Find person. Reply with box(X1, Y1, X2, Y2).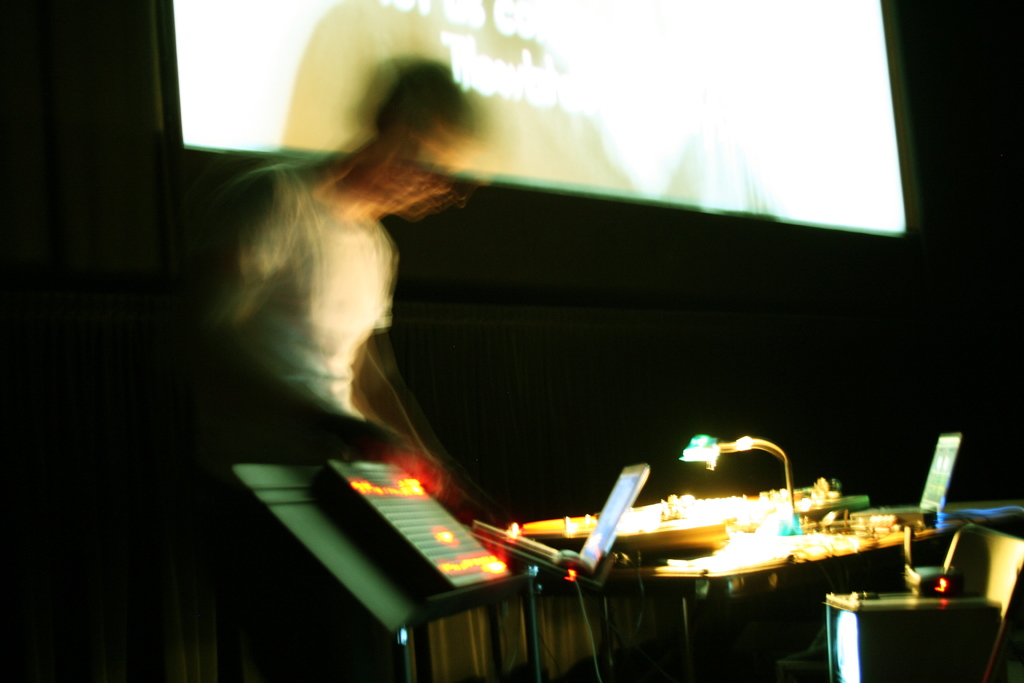
box(283, 0, 649, 191).
